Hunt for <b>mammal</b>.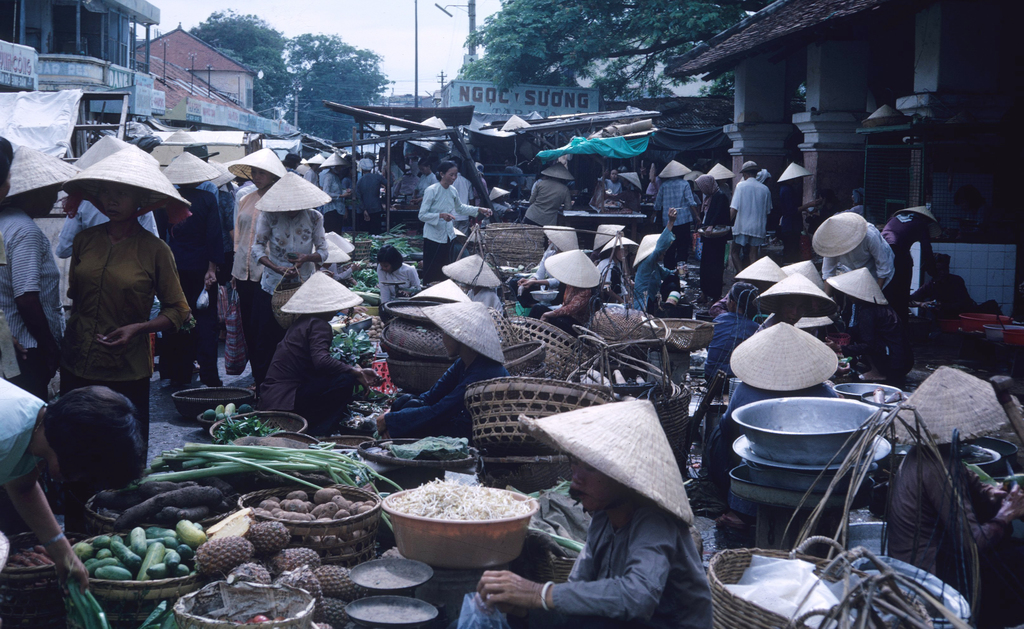
Hunted down at <region>160, 147, 245, 384</region>.
